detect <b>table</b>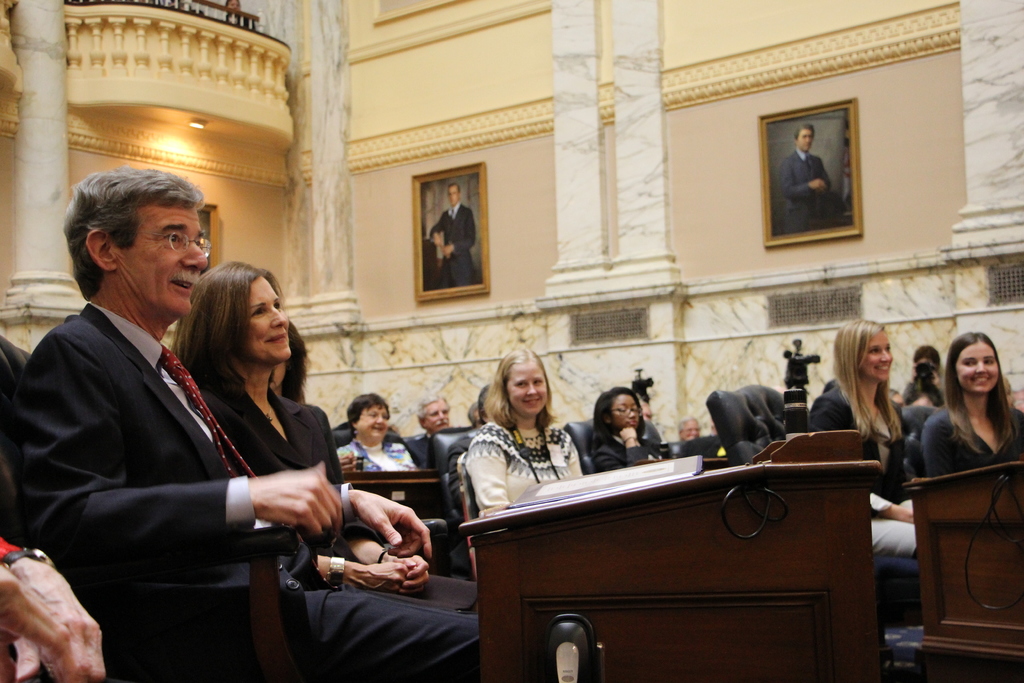
box(345, 464, 435, 518)
